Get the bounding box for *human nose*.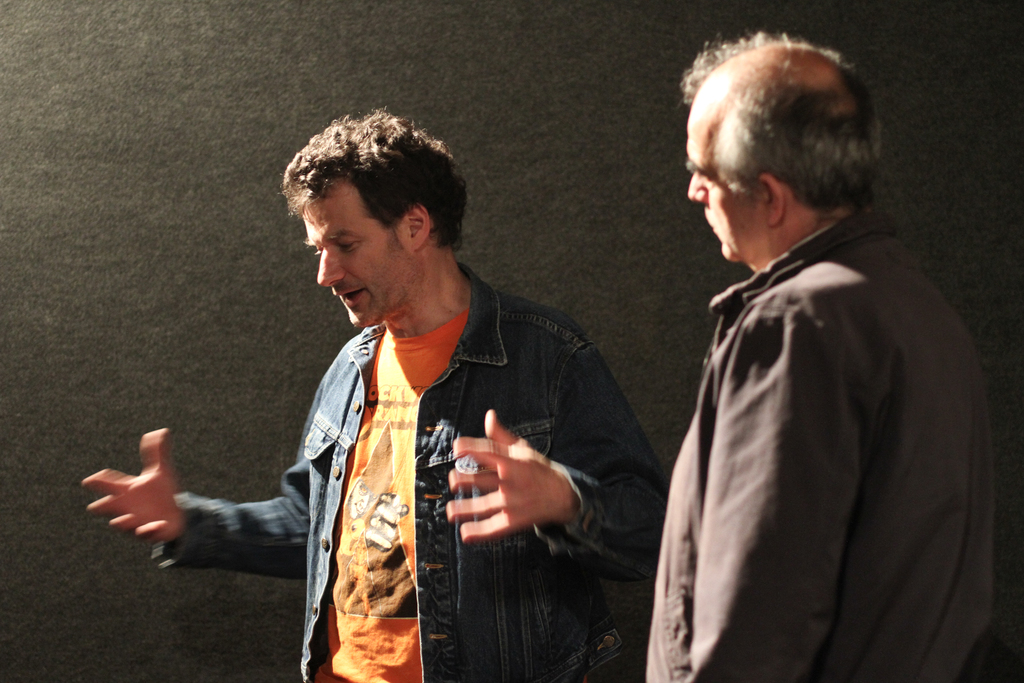
[689, 173, 704, 201].
